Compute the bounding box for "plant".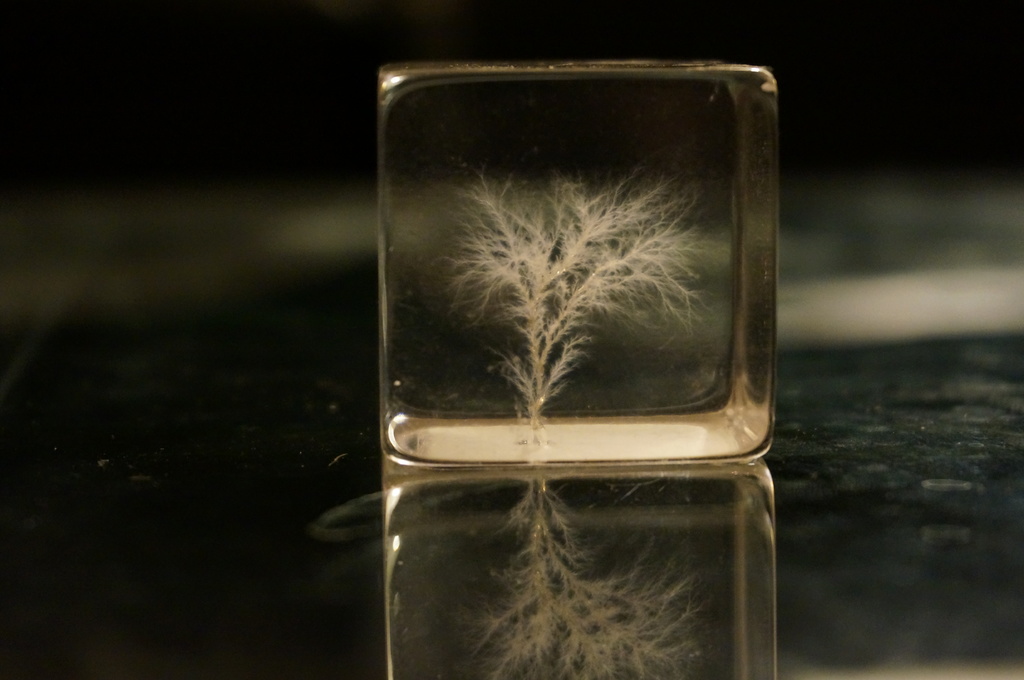
426, 148, 708, 441.
